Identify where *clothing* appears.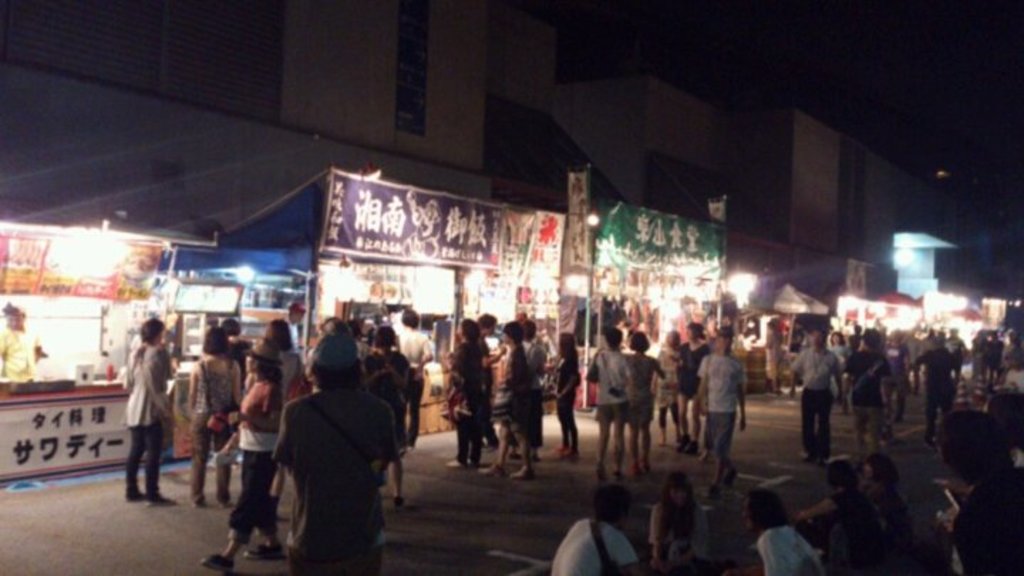
Appears at l=3, t=331, r=36, b=380.
